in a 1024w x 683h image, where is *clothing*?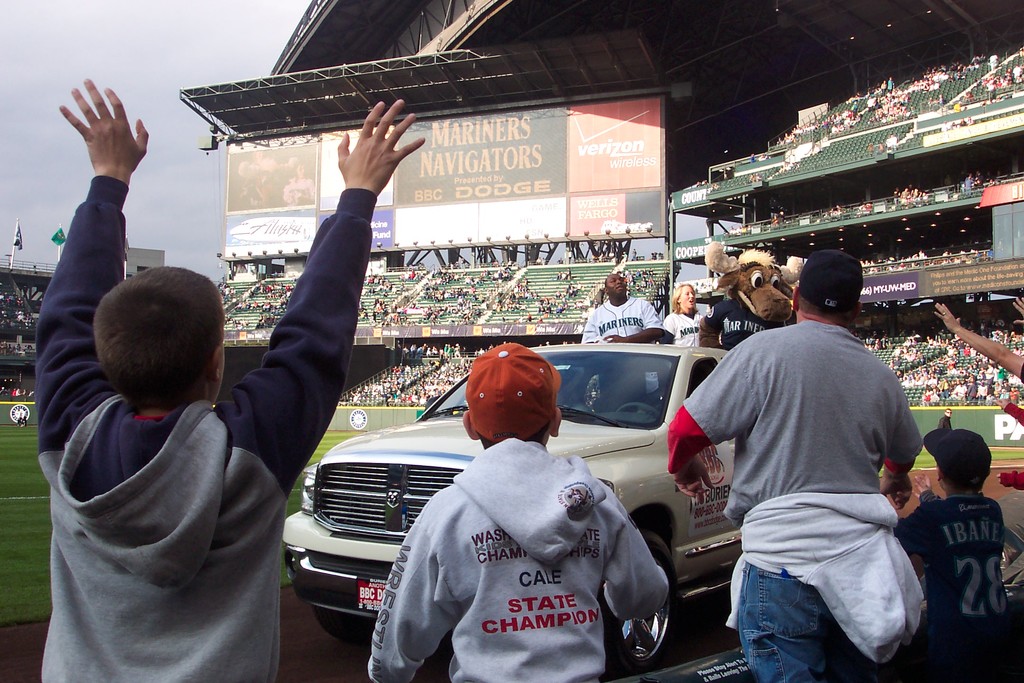
locate(367, 436, 669, 682).
